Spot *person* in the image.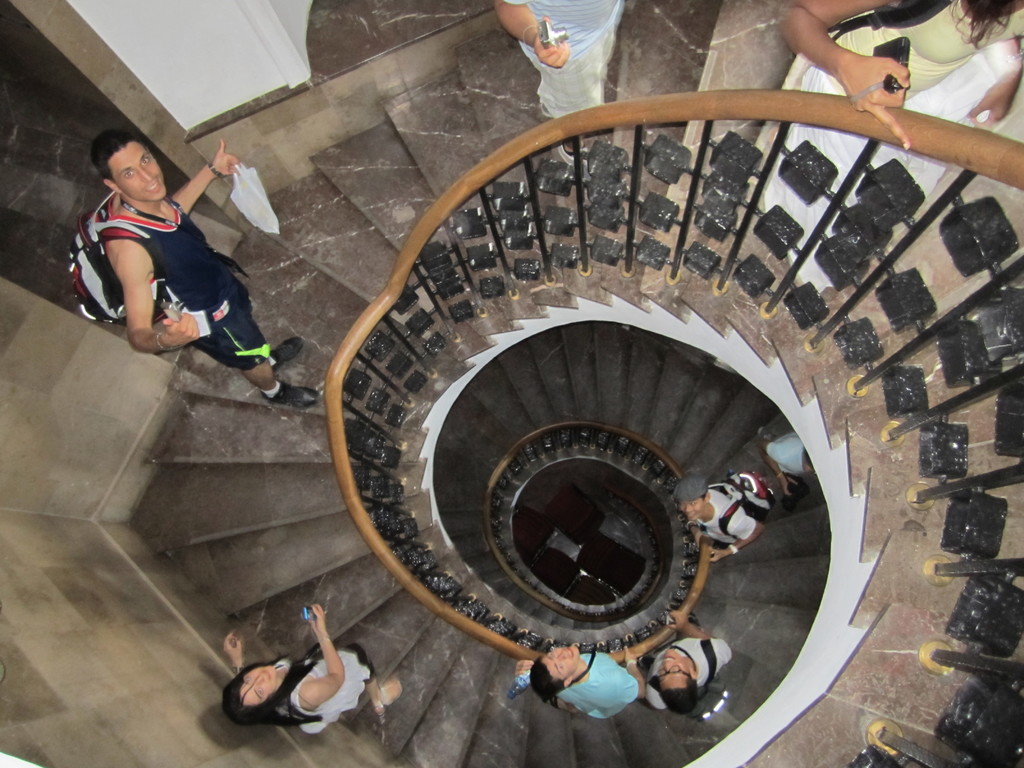
*person* found at Rect(497, 0, 634, 163).
